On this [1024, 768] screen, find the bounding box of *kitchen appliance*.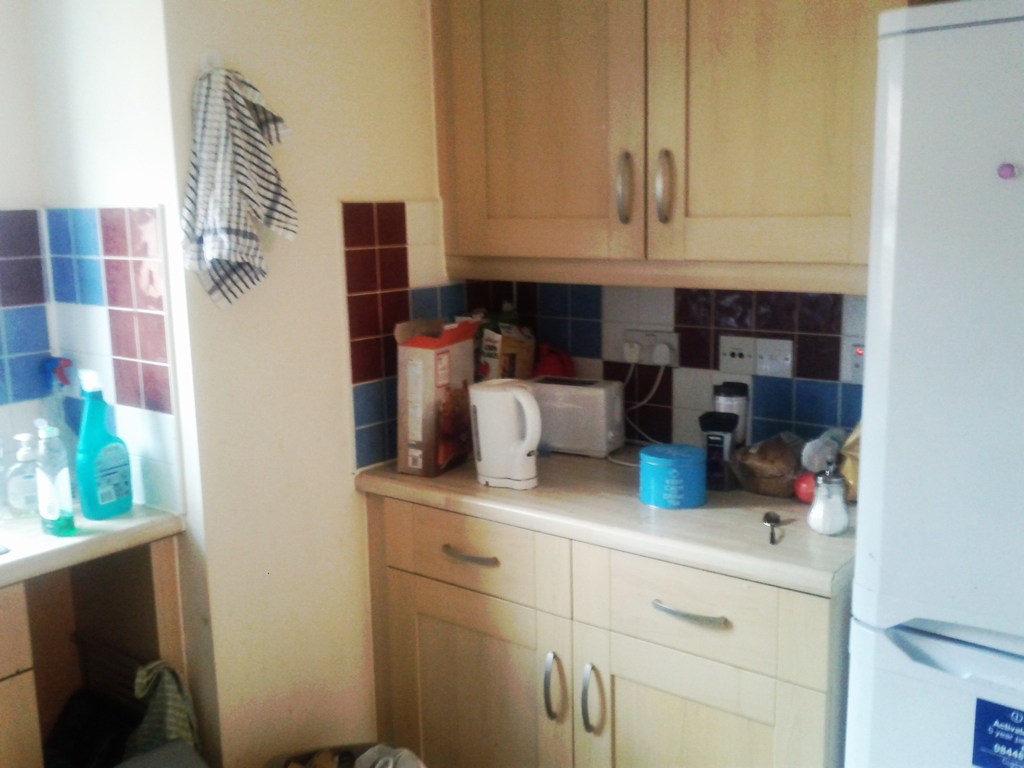
Bounding box: (x1=711, y1=375, x2=749, y2=442).
